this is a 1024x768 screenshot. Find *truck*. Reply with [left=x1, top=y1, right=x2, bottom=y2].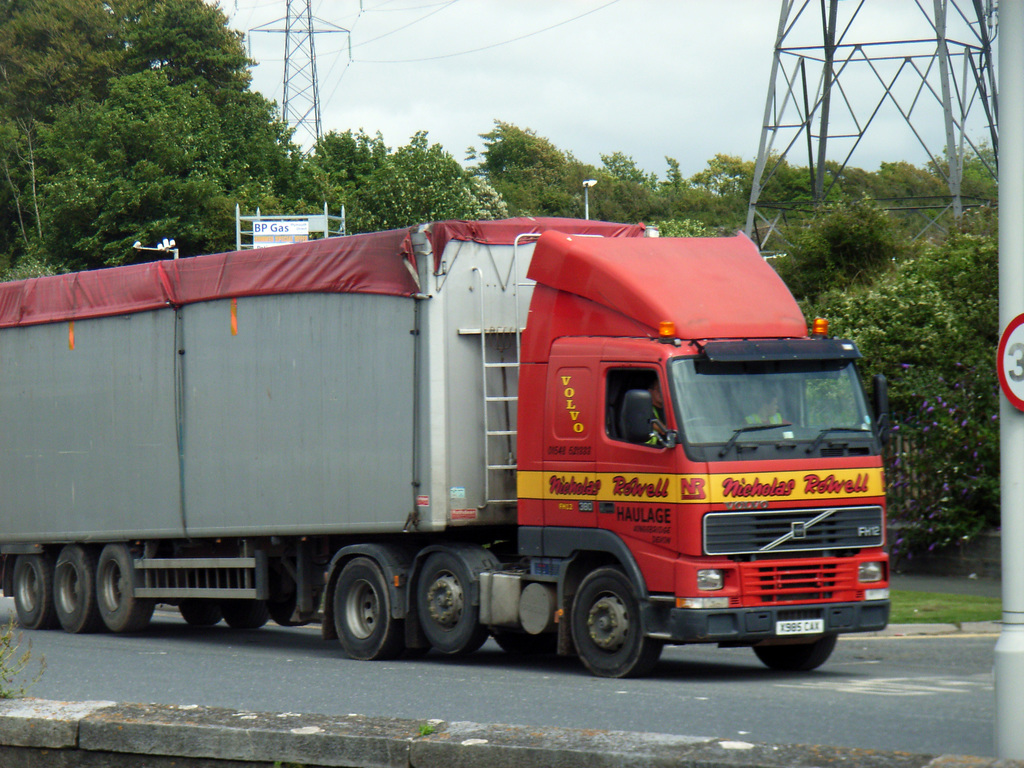
[left=0, top=209, right=894, bottom=678].
